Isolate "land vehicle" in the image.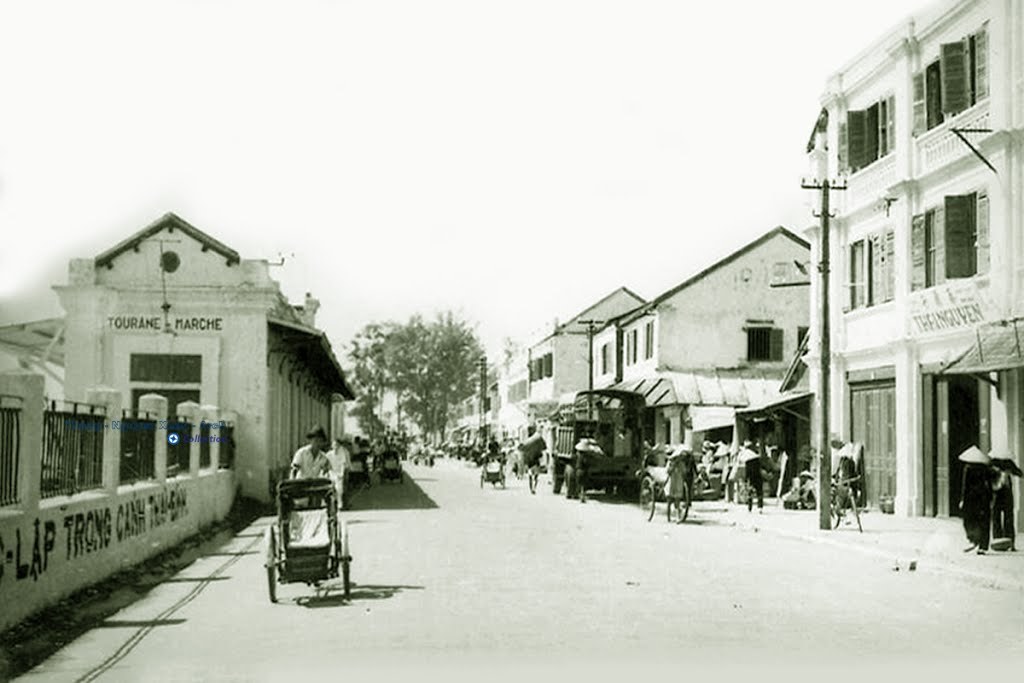
Isolated region: (263, 469, 351, 604).
